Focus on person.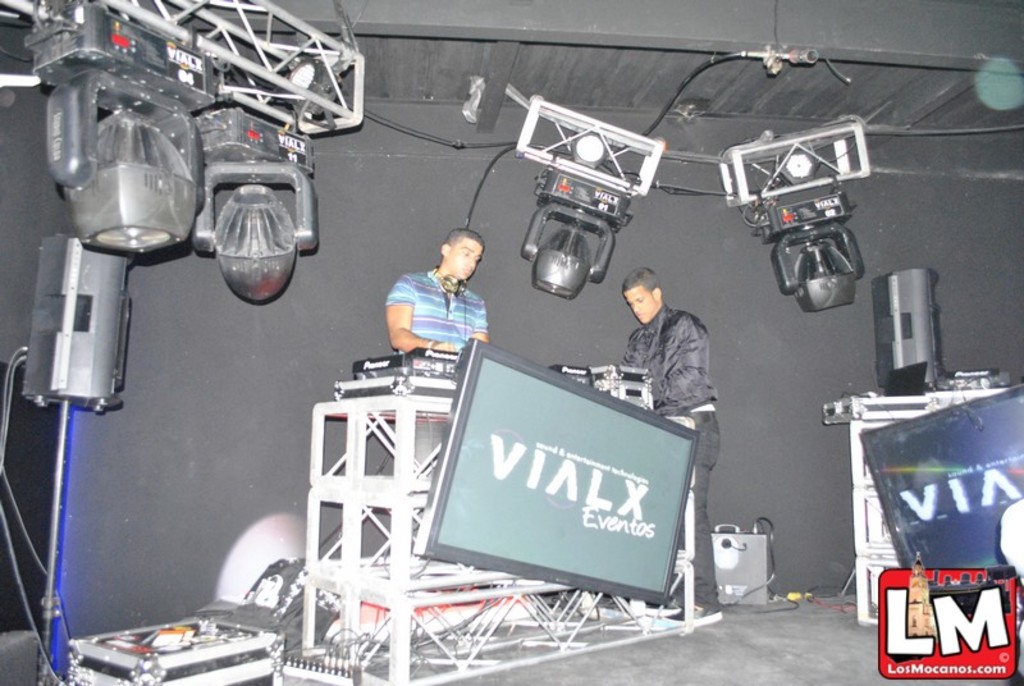
Focused at <box>365,218,503,374</box>.
